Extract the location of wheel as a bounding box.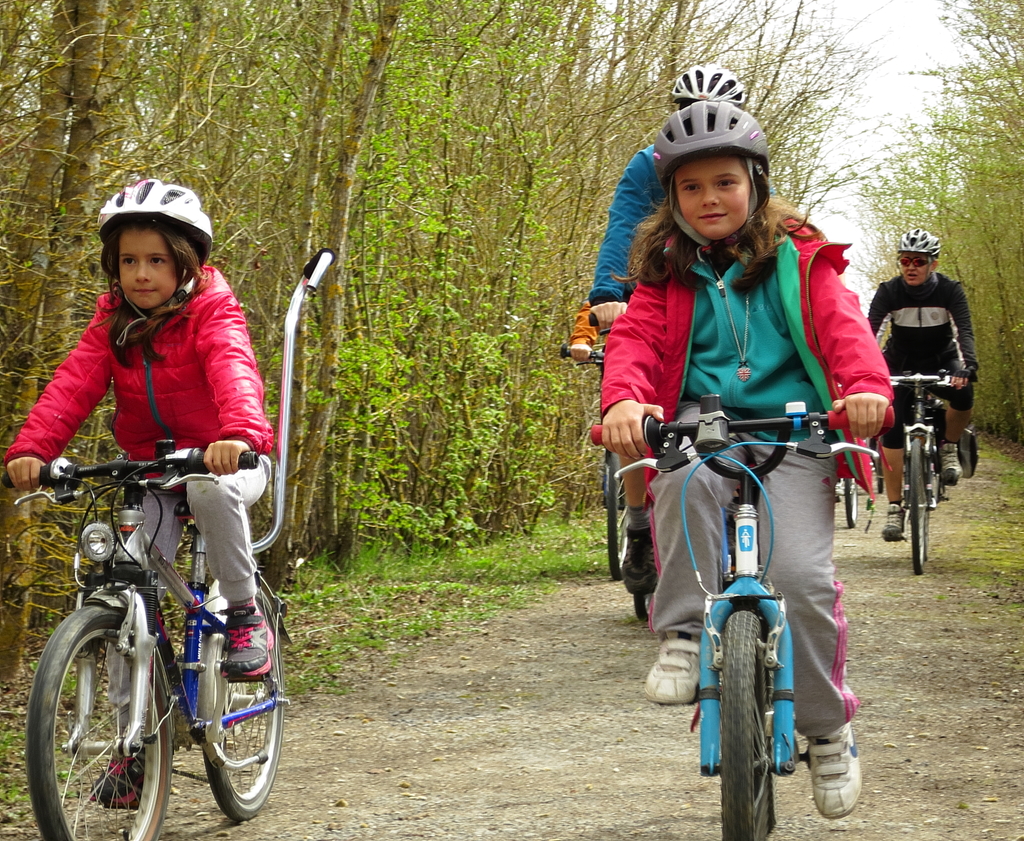
924/507/930/559.
